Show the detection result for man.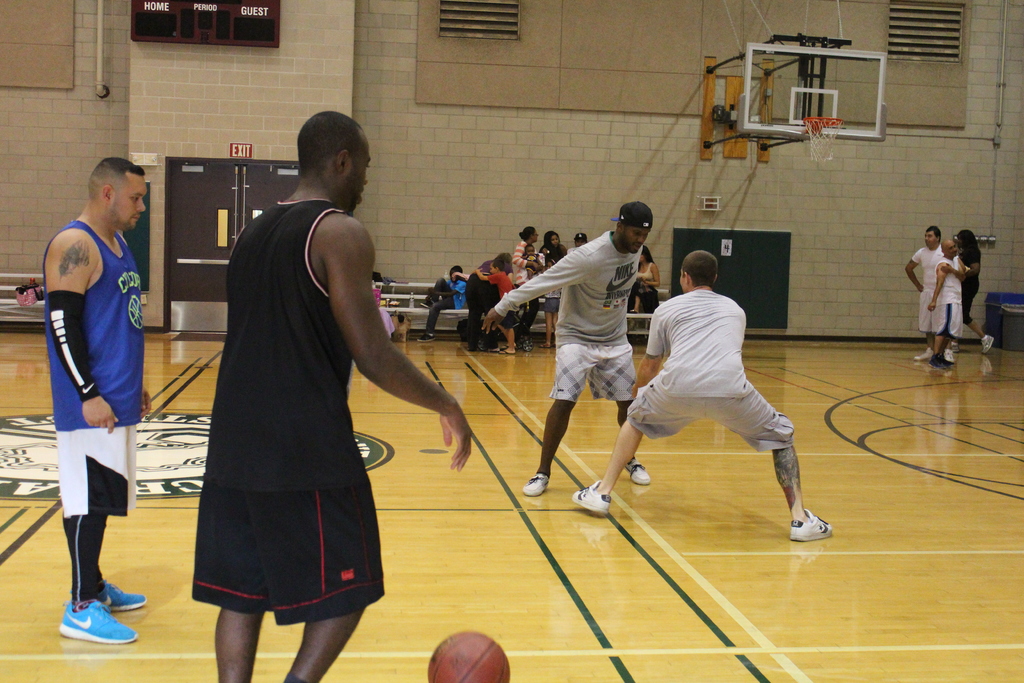
detection(479, 198, 652, 497).
